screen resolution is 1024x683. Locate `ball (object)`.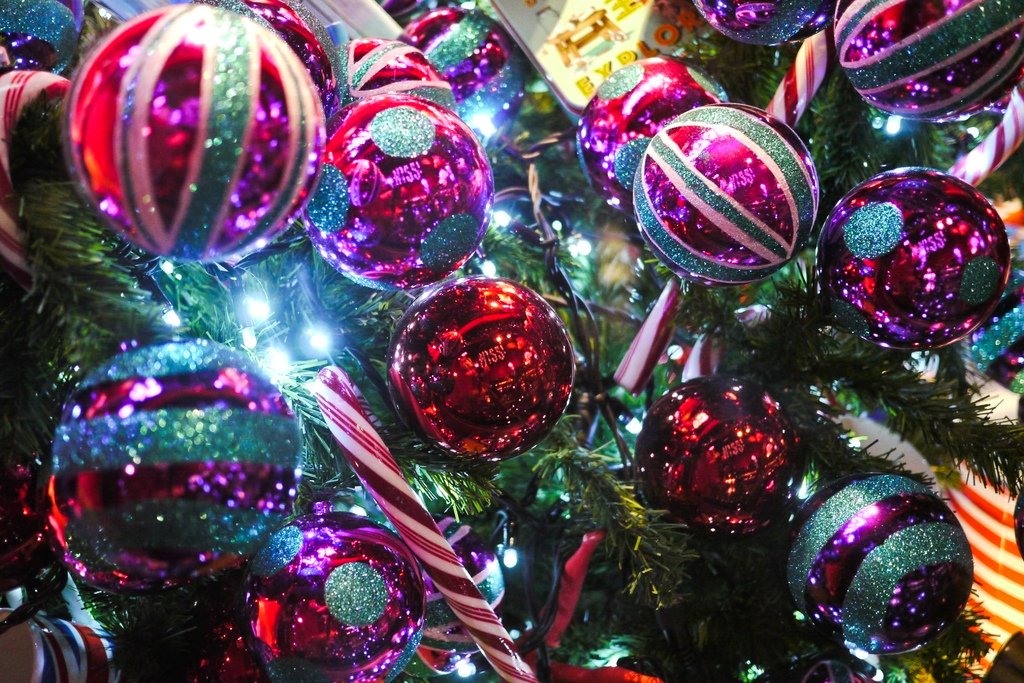
detection(76, 4, 326, 259).
